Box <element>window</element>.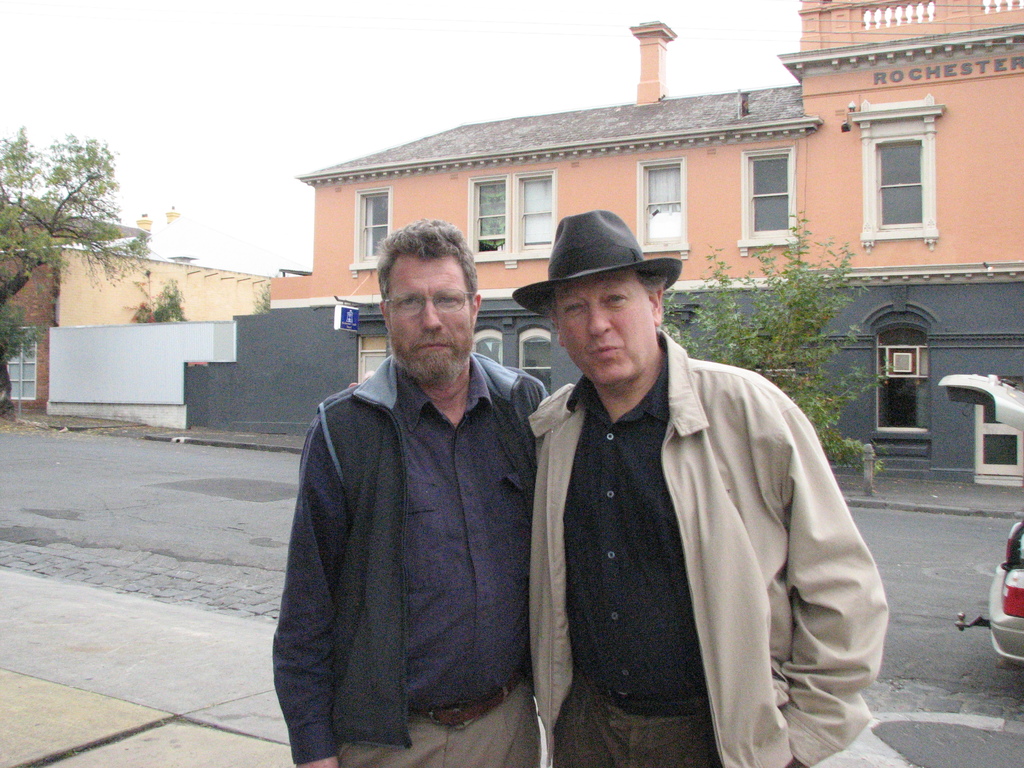
left=639, top=161, right=687, bottom=246.
